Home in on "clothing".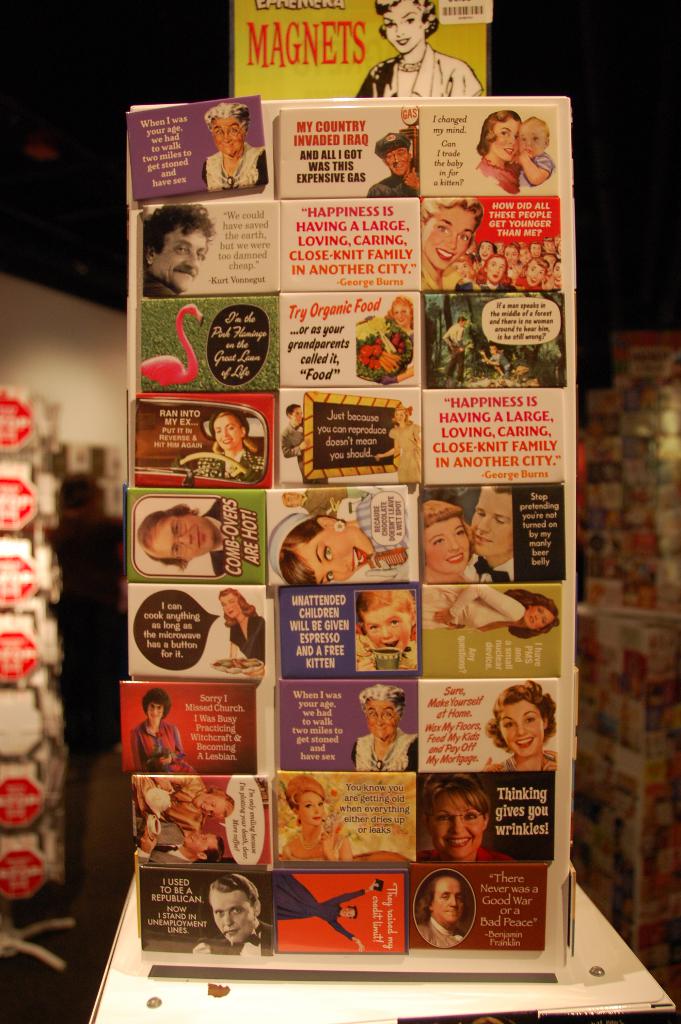
Homed in at <box>224,622,264,666</box>.
